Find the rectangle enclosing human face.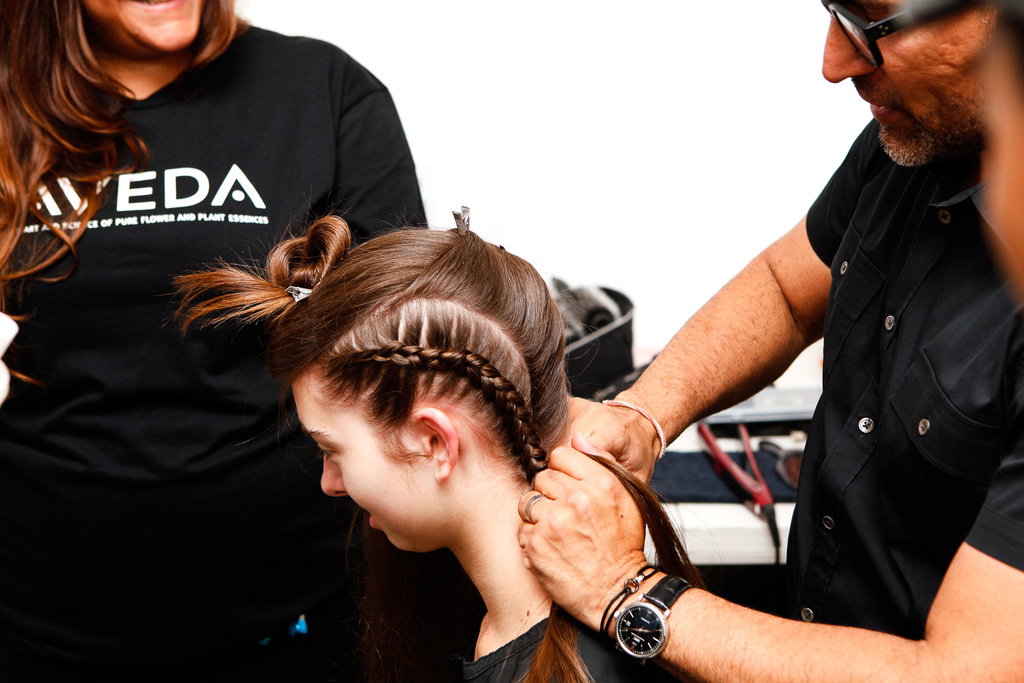
bbox(301, 367, 436, 559).
